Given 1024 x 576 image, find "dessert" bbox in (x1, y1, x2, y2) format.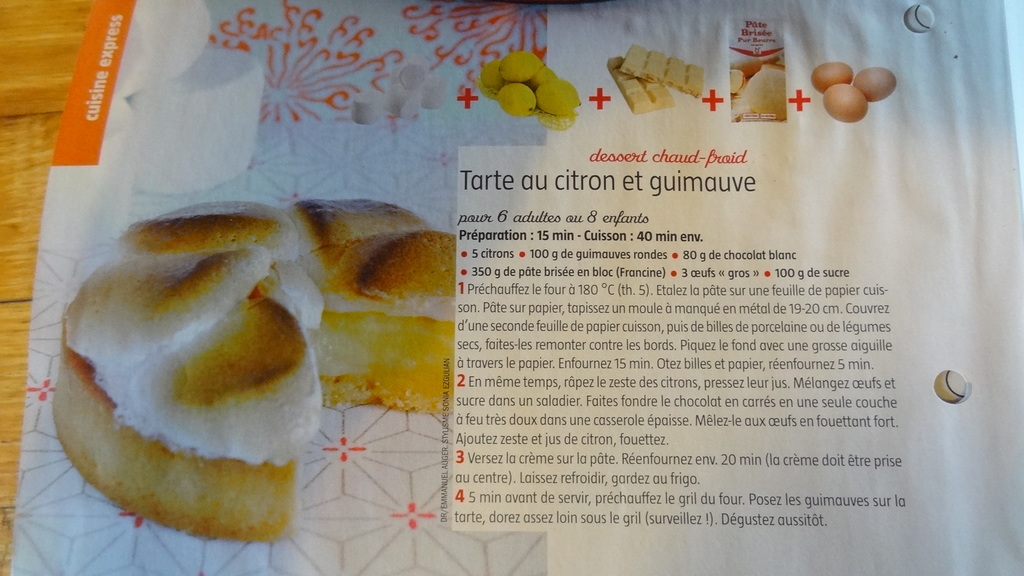
(283, 187, 456, 418).
